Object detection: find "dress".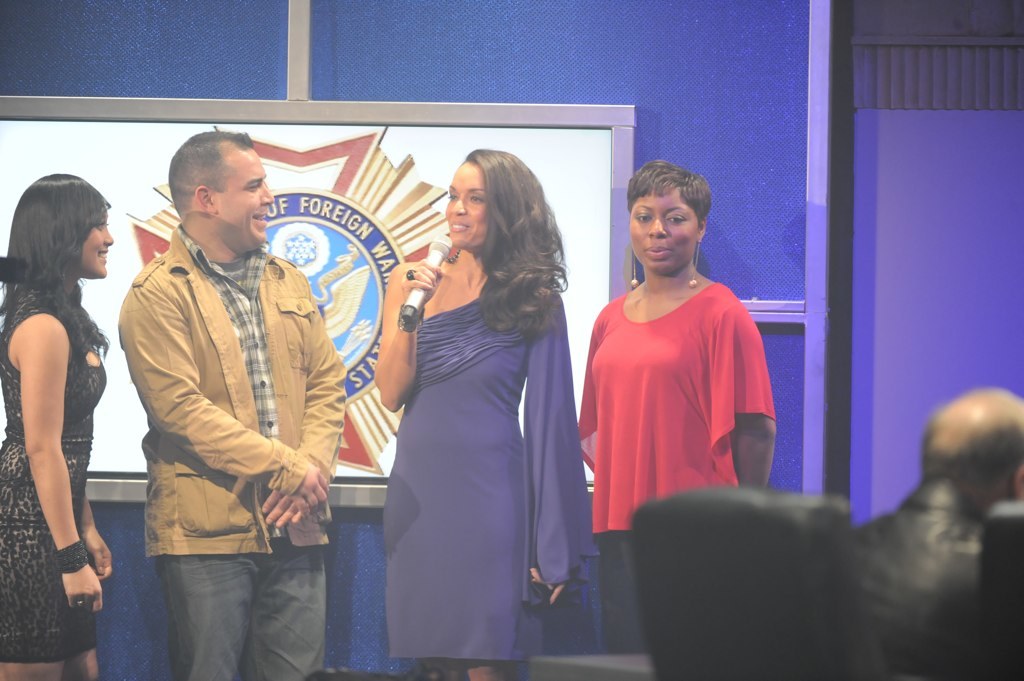
left=0, top=287, right=107, bottom=662.
